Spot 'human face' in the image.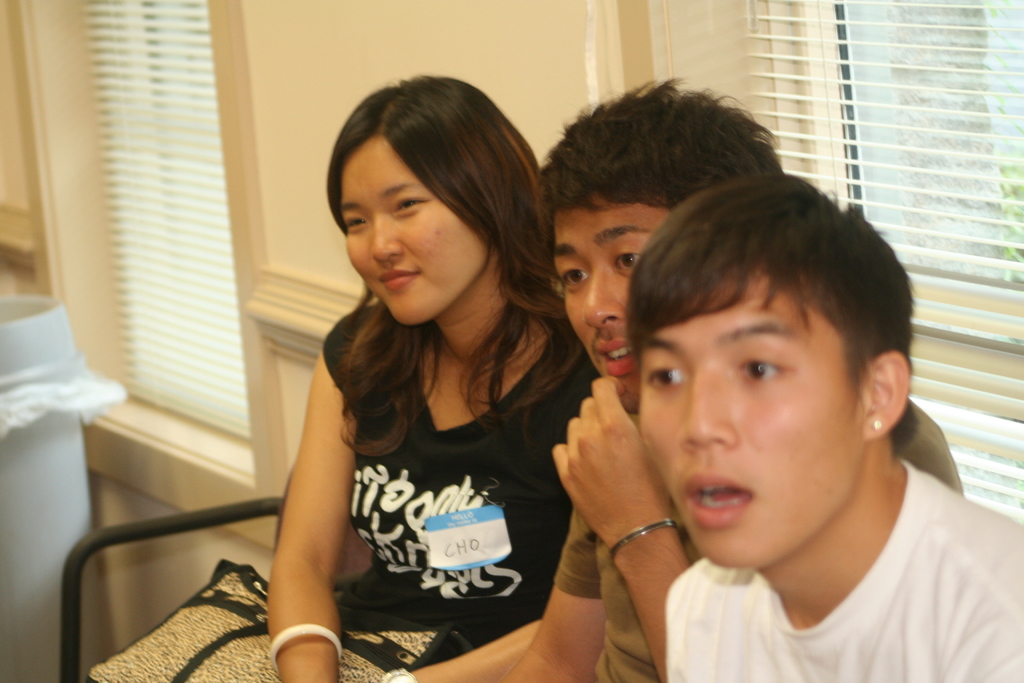
'human face' found at 638:281:862:566.
